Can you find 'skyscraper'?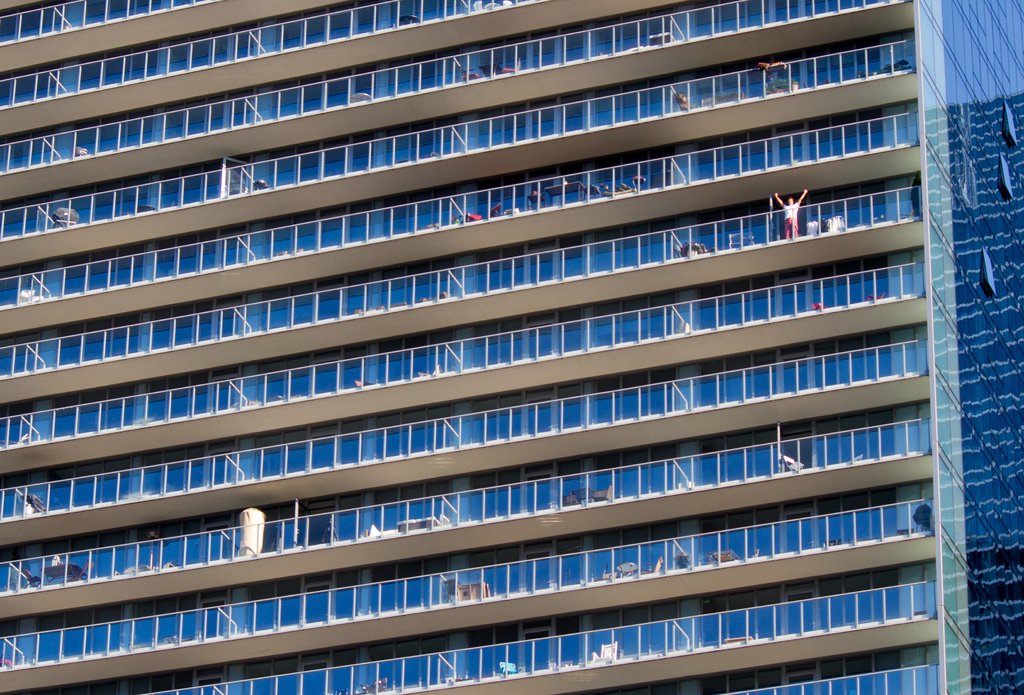
Yes, bounding box: (0,0,1023,694).
